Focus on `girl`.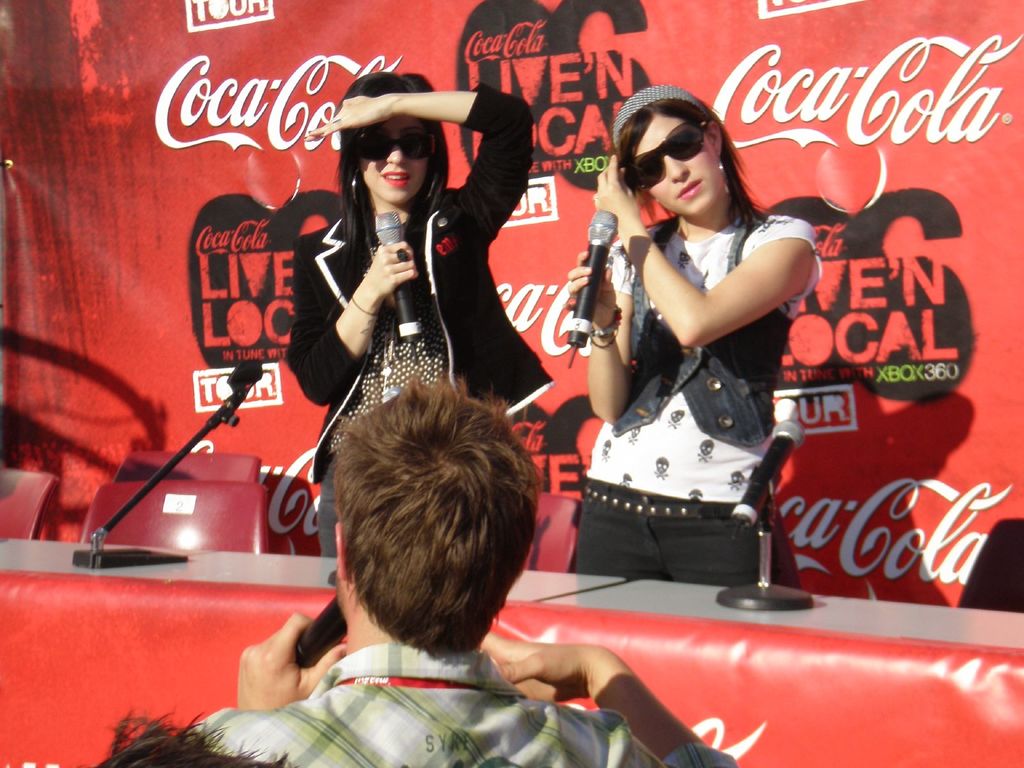
Focused at 566,85,824,593.
